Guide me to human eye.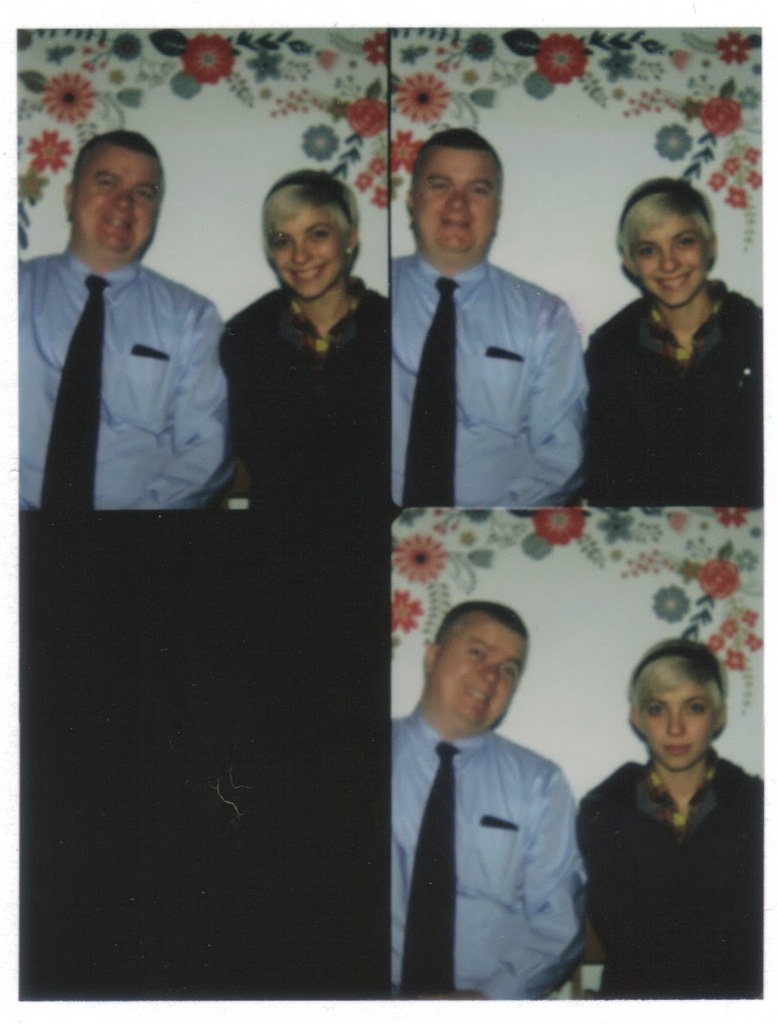
Guidance: (132, 188, 157, 200).
